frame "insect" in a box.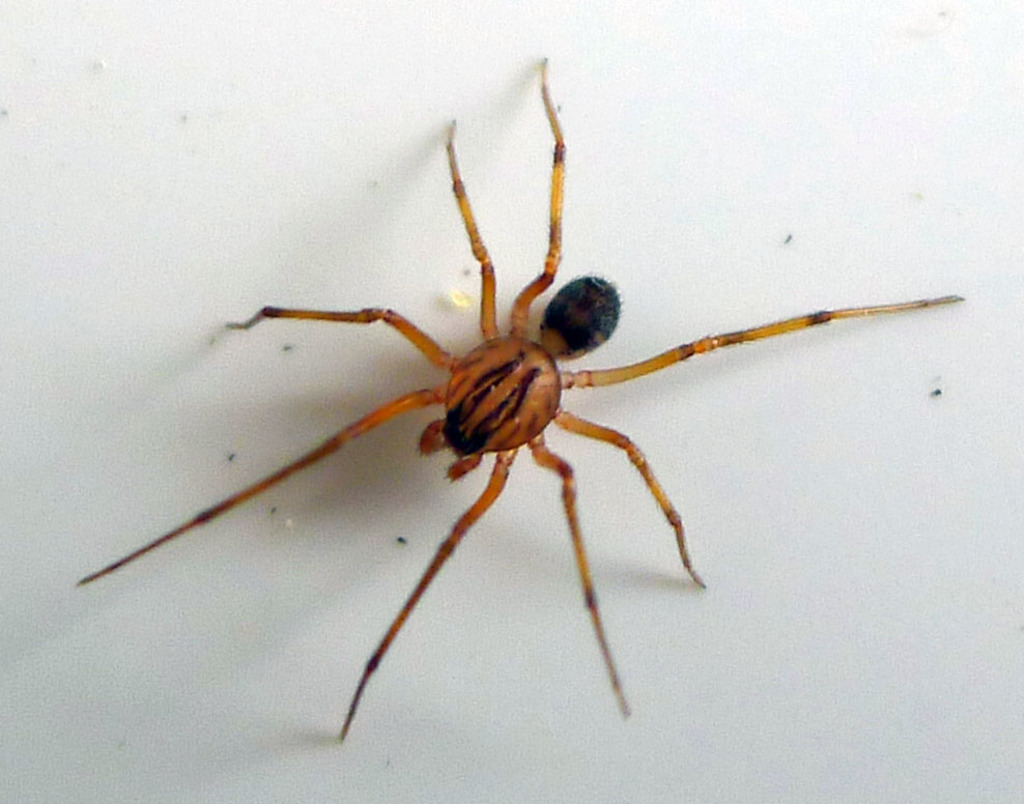
<region>77, 55, 967, 744</region>.
